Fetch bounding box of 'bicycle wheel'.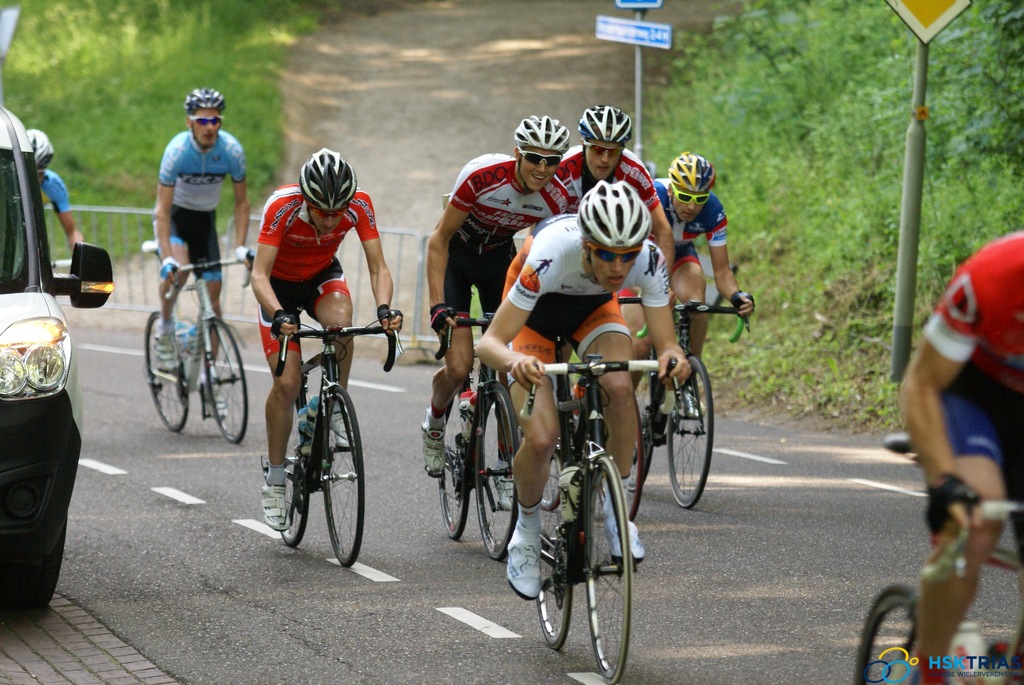
Bbox: {"left": 671, "top": 390, "right": 714, "bottom": 511}.
